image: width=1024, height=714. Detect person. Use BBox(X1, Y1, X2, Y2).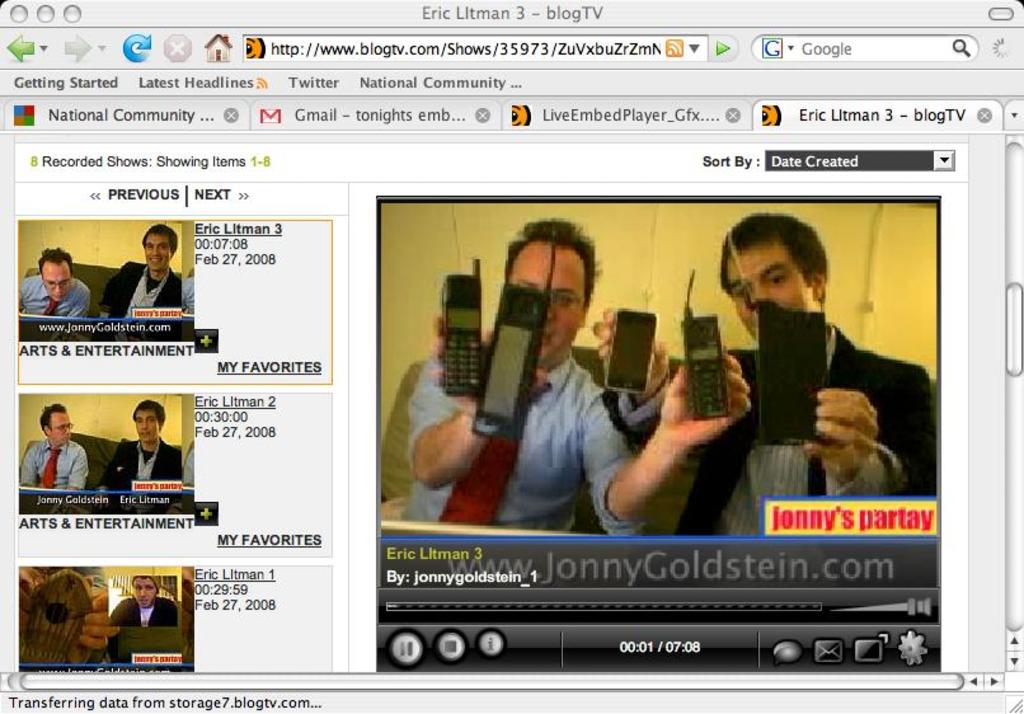
BBox(705, 217, 903, 531).
